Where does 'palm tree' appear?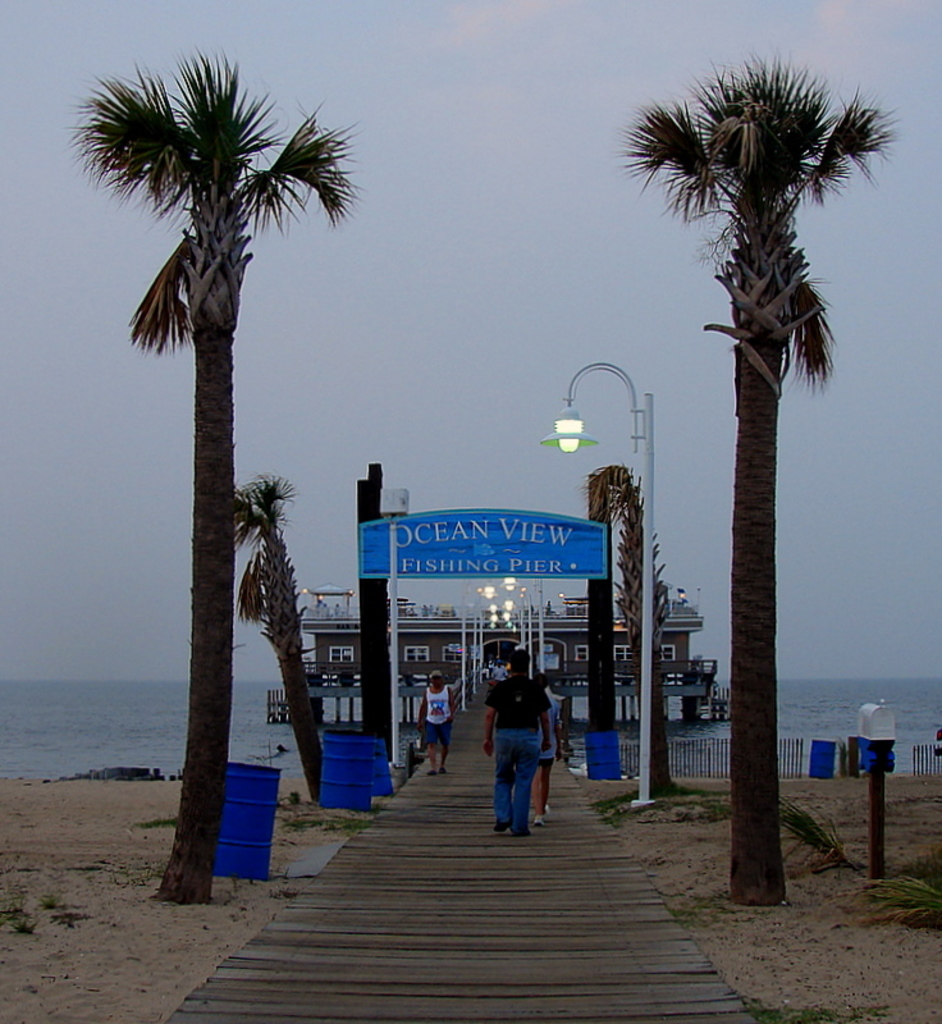
Appears at rect(237, 471, 315, 797).
